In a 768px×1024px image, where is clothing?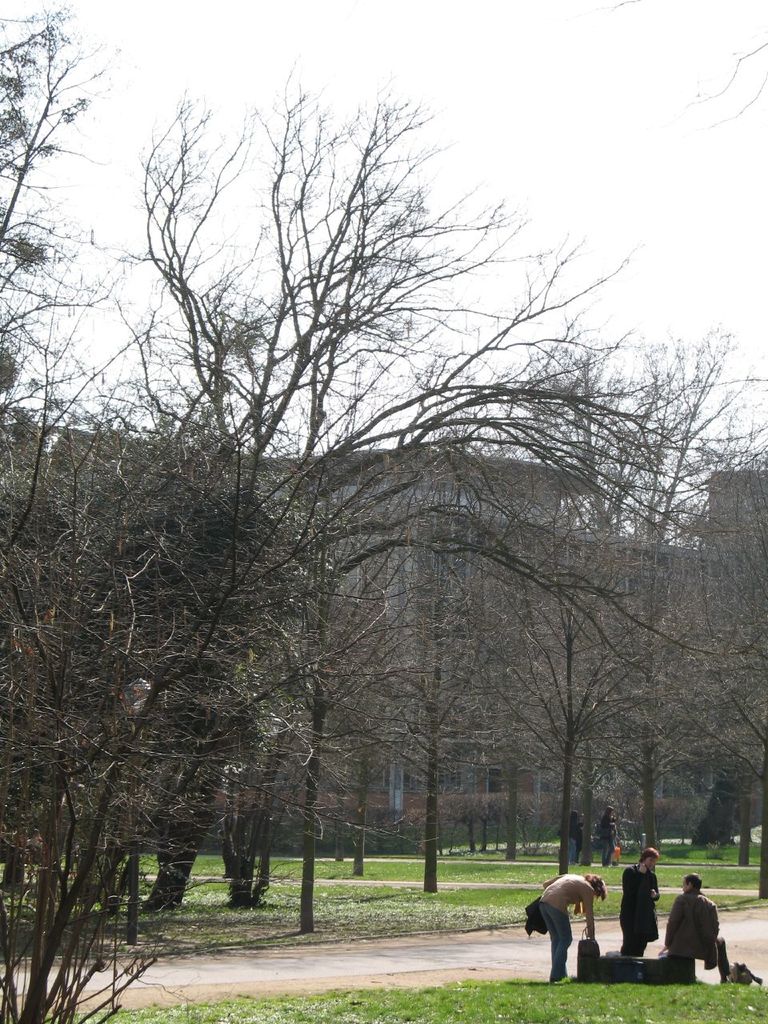
pyautogui.locateOnScreen(611, 866, 664, 954).
